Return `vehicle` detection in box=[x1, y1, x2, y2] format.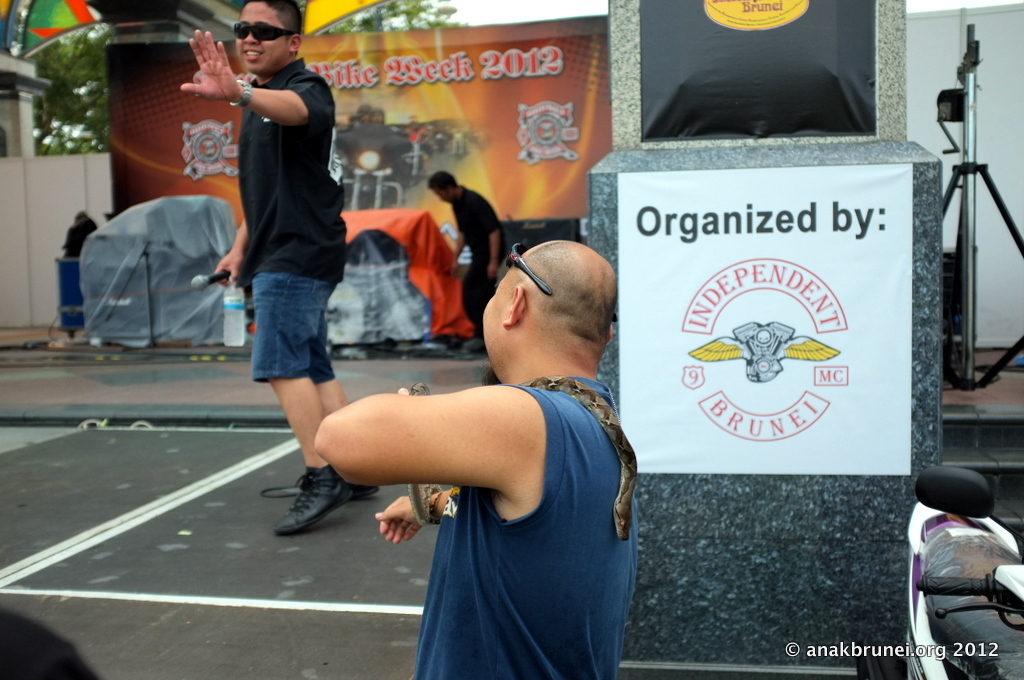
box=[897, 464, 1023, 679].
